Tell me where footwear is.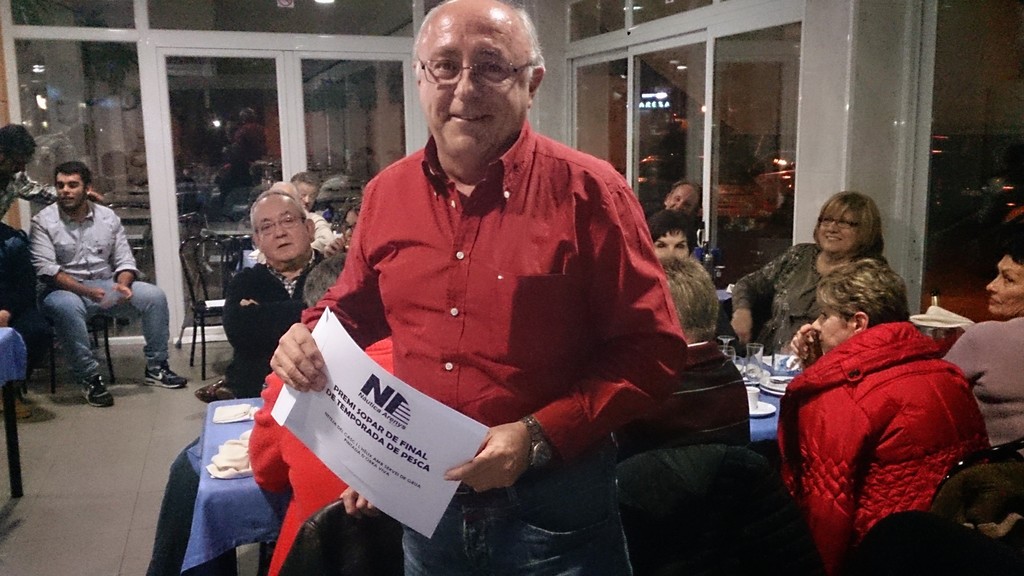
footwear is at 0 395 36 416.
